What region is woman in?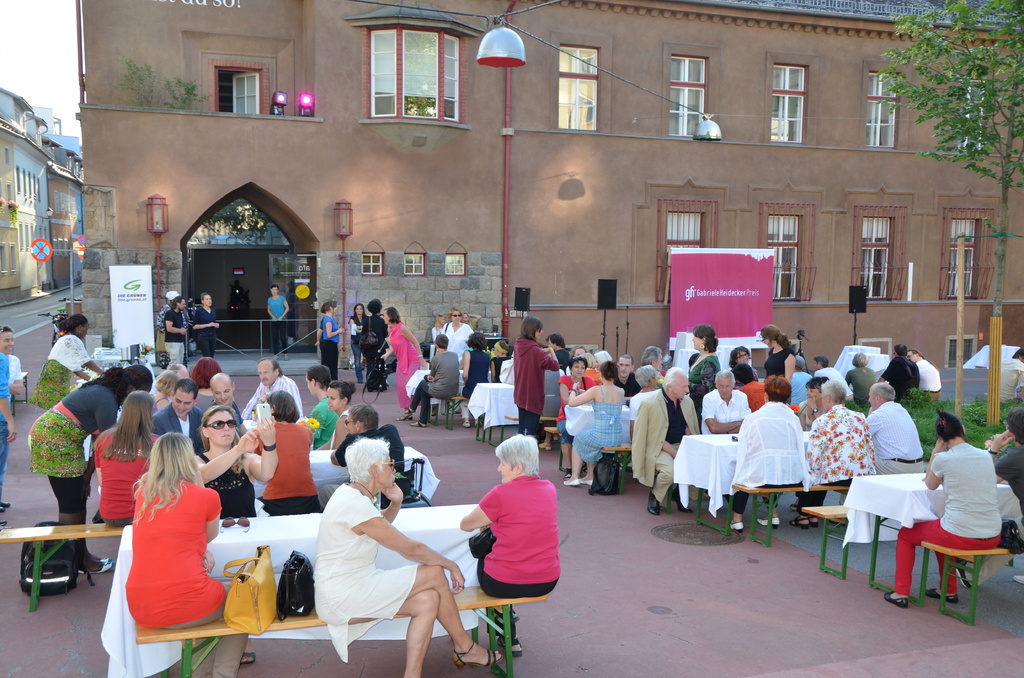
Rect(730, 373, 808, 531).
